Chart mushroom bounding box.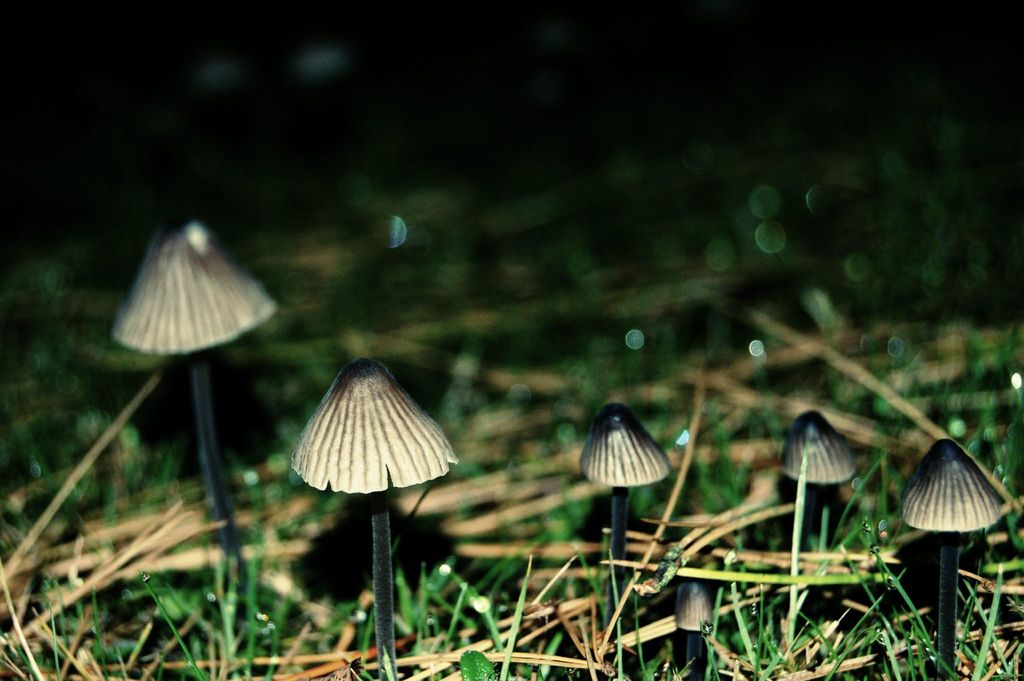
Charted: <region>292, 360, 458, 680</region>.
